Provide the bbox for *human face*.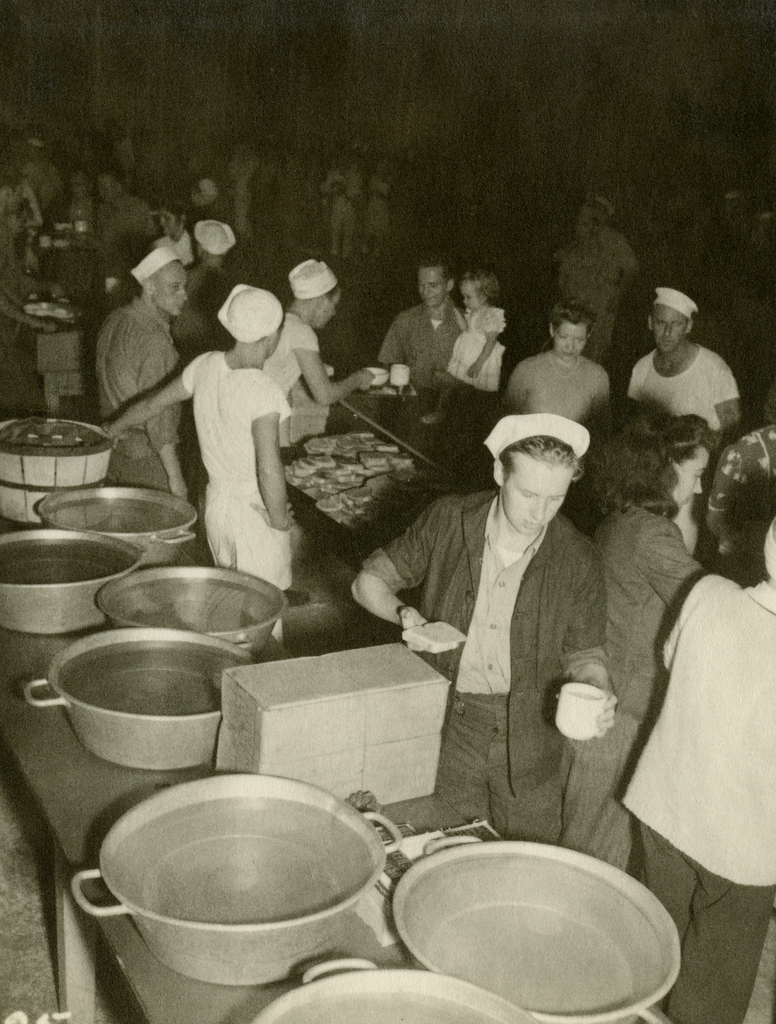
BBox(419, 266, 445, 308).
